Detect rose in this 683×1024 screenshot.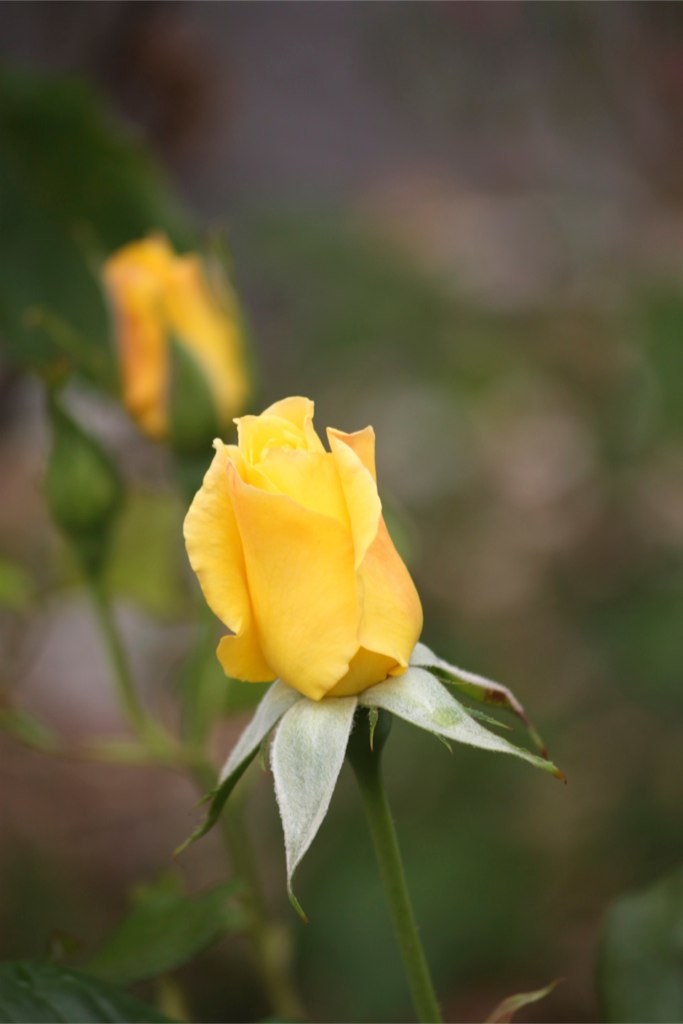
Detection: x1=176, y1=398, x2=422, y2=703.
